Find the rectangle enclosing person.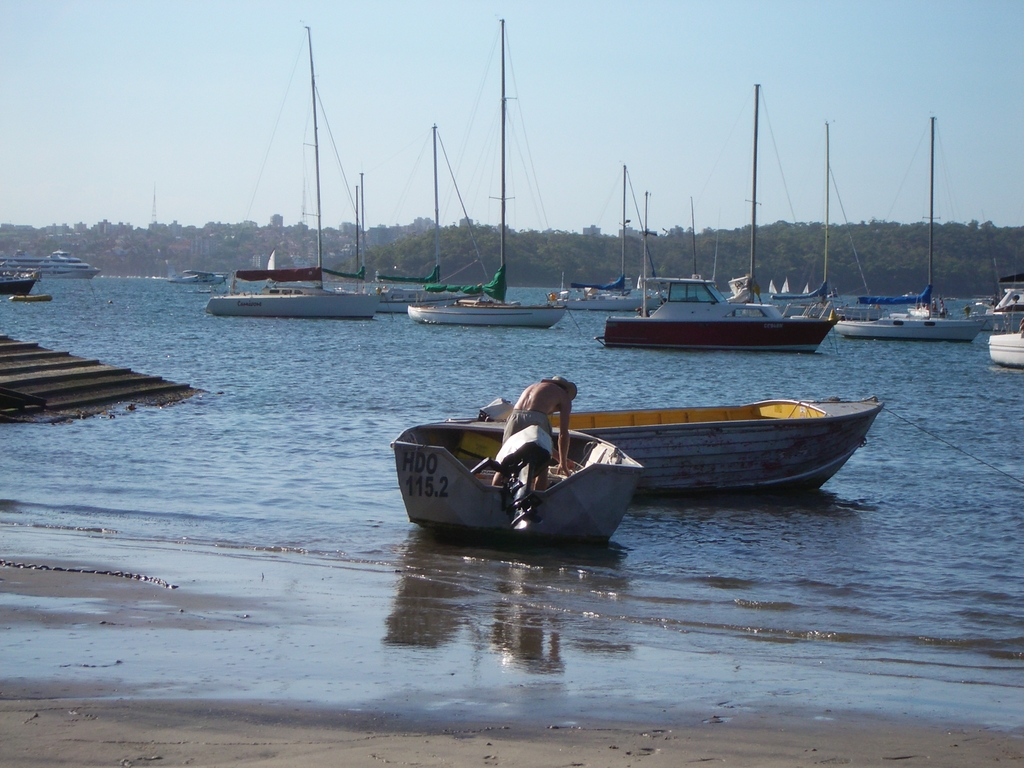
select_region(491, 377, 579, 490).
